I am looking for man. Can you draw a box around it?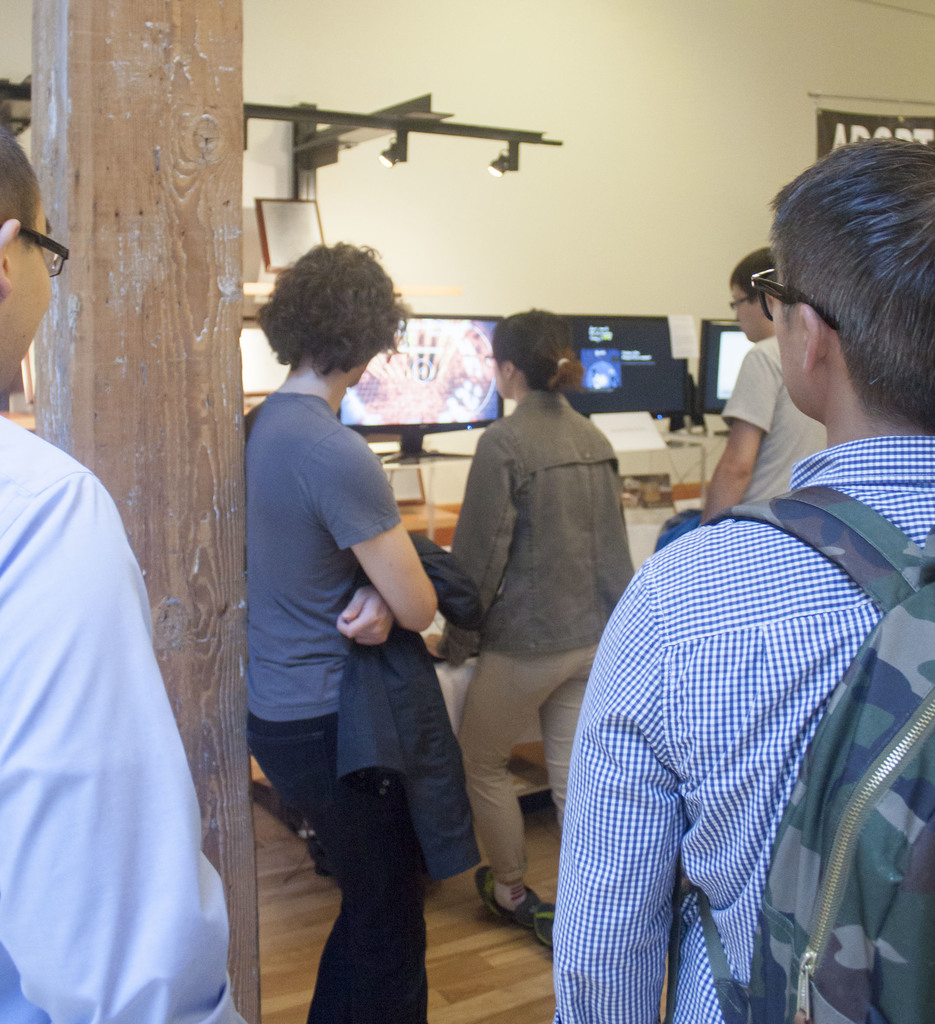
Sure, the bounding box is (694, 248, 825, 525).
